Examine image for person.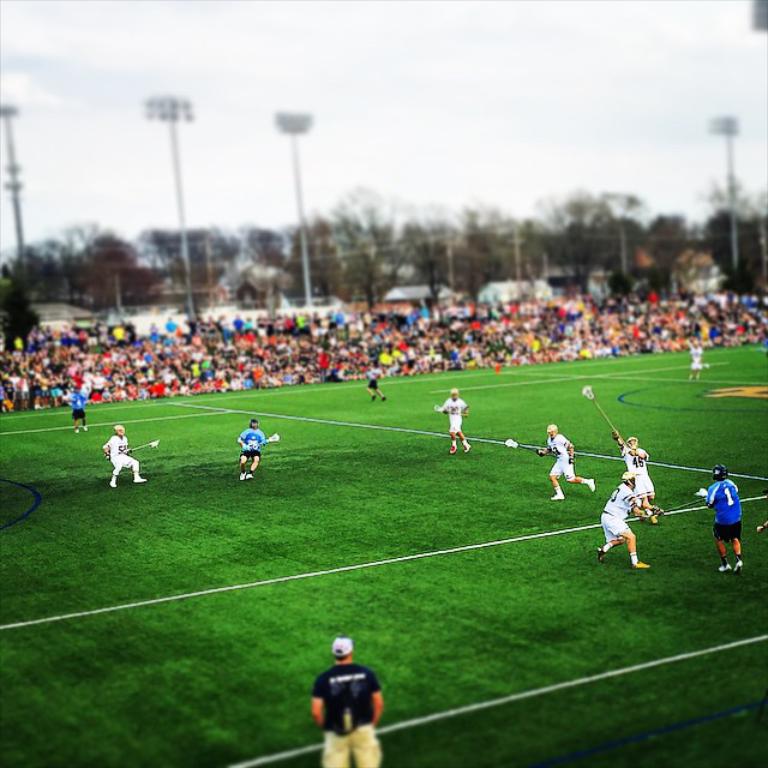
Examination result: box=[535, 422, 601, 499].
